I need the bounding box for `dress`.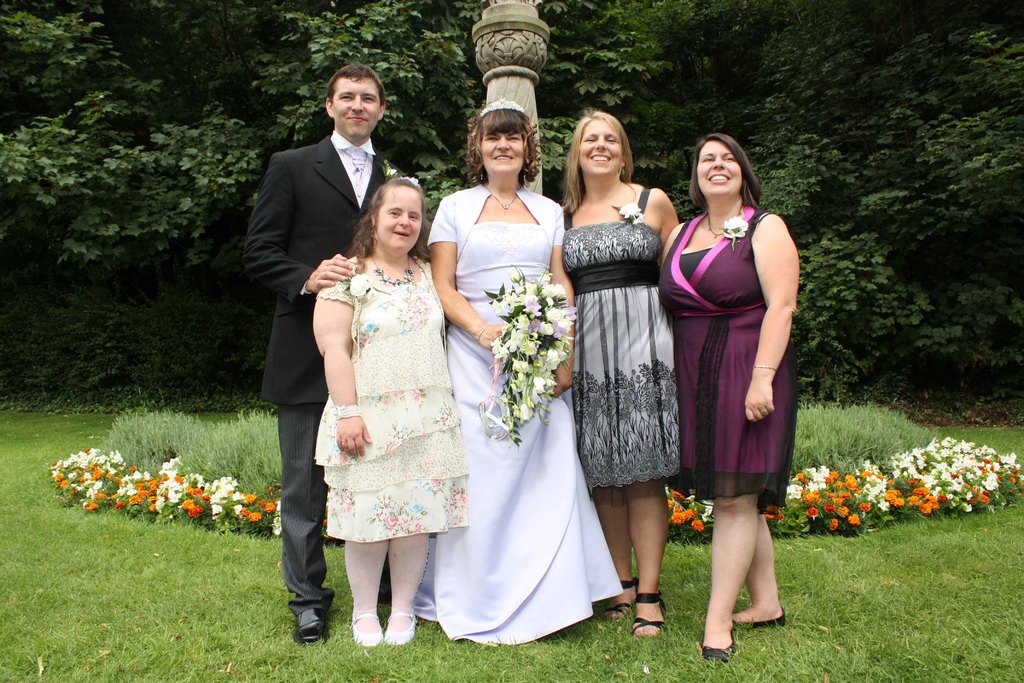
Here it is: 656 213 796 509.
